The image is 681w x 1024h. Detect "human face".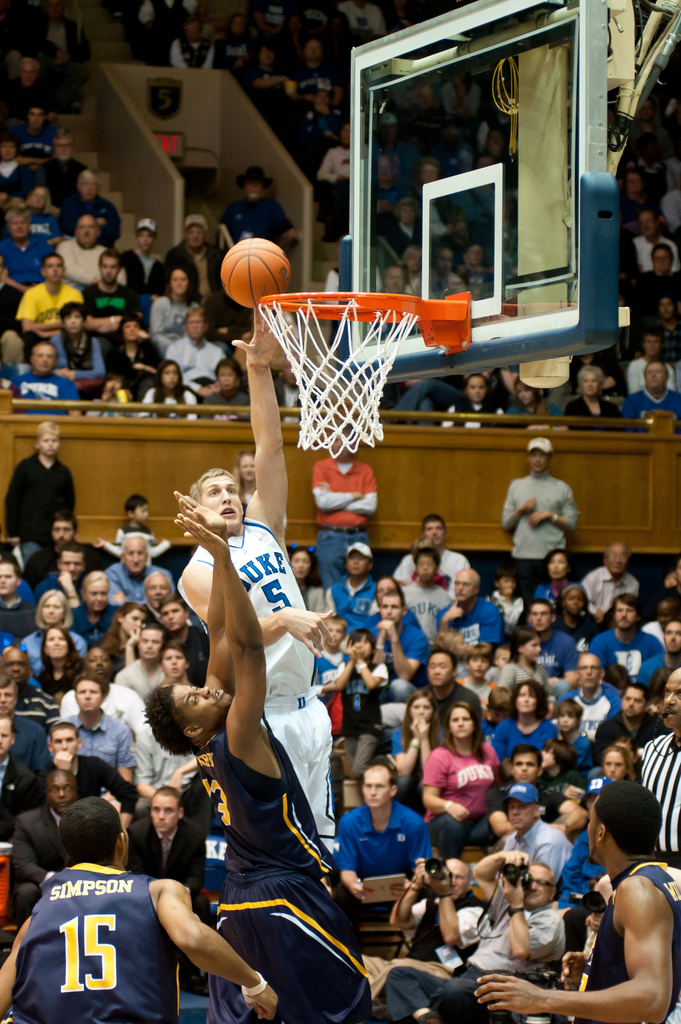
Detection: 525:865:556:911.
